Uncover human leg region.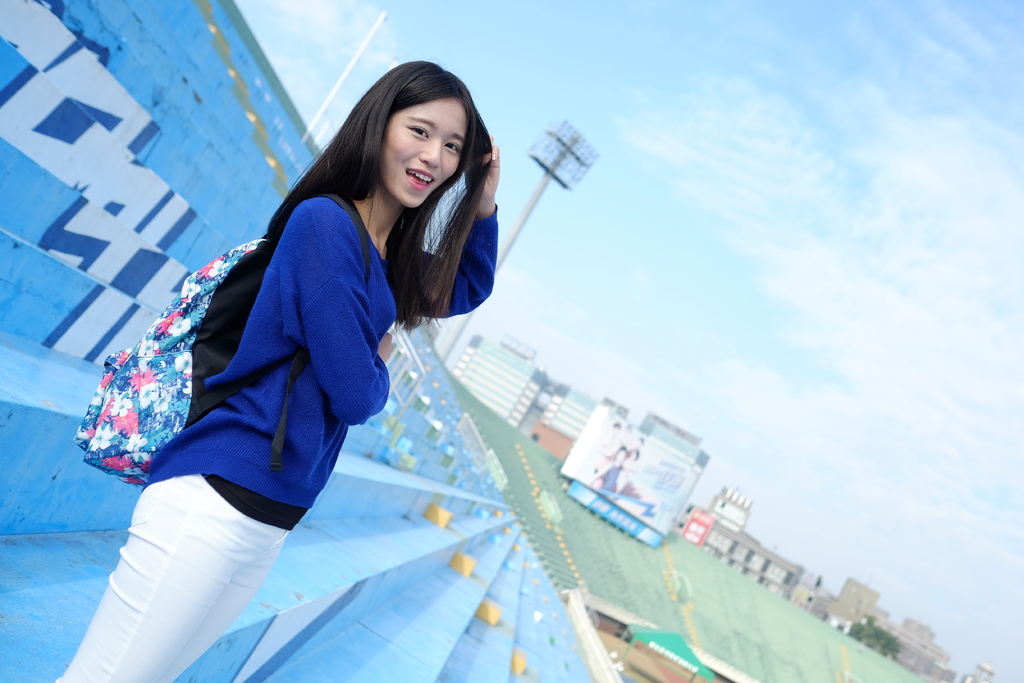
Uncovered: <box>51,473,239,682</box>.
